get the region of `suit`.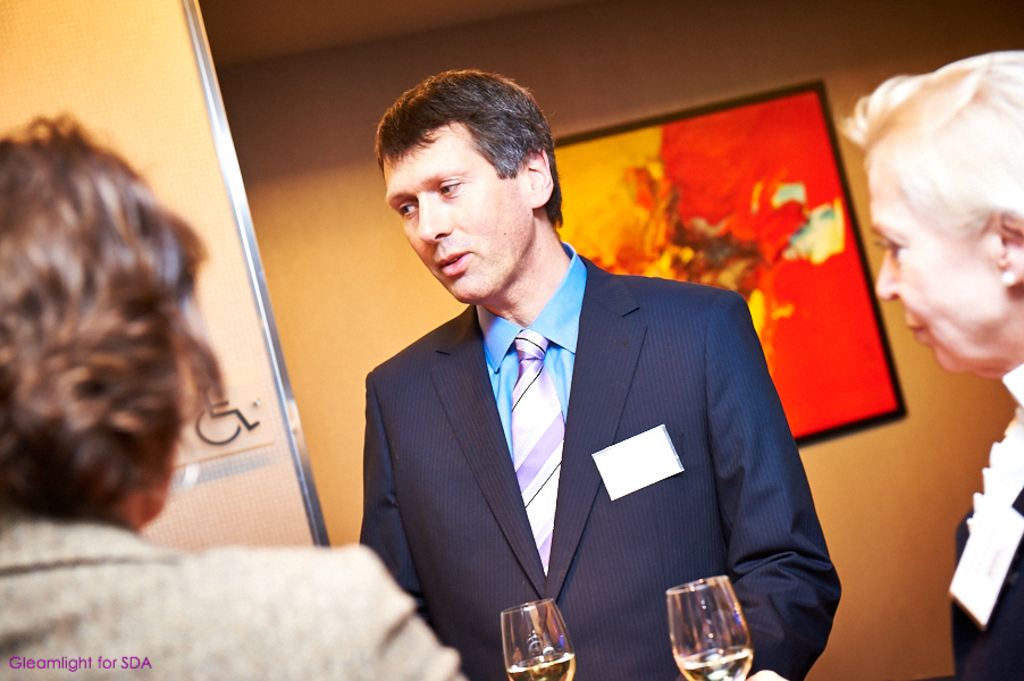
select_region(414, 177, 828, 651).
